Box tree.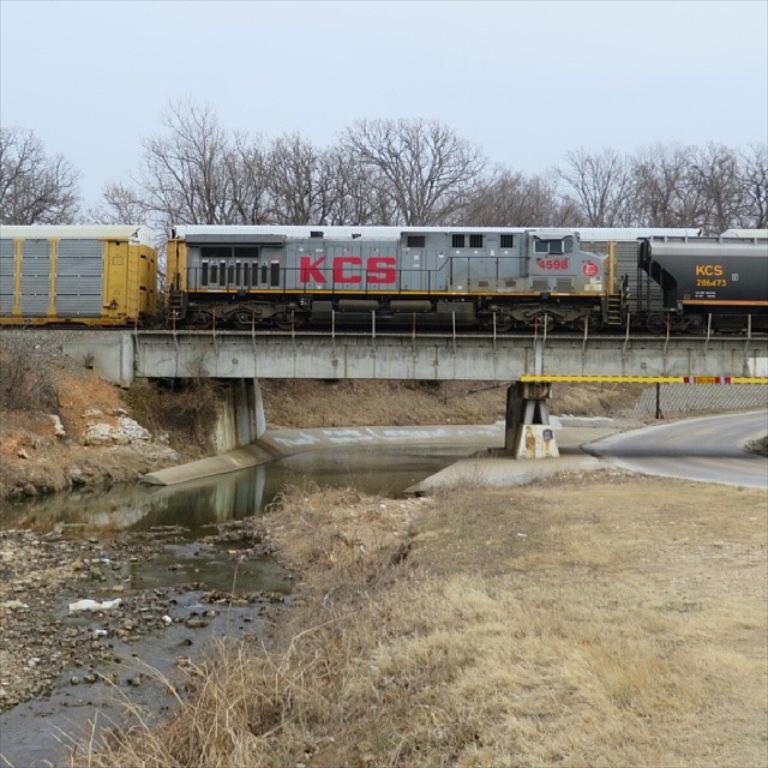
0, 125, 79, 226.
